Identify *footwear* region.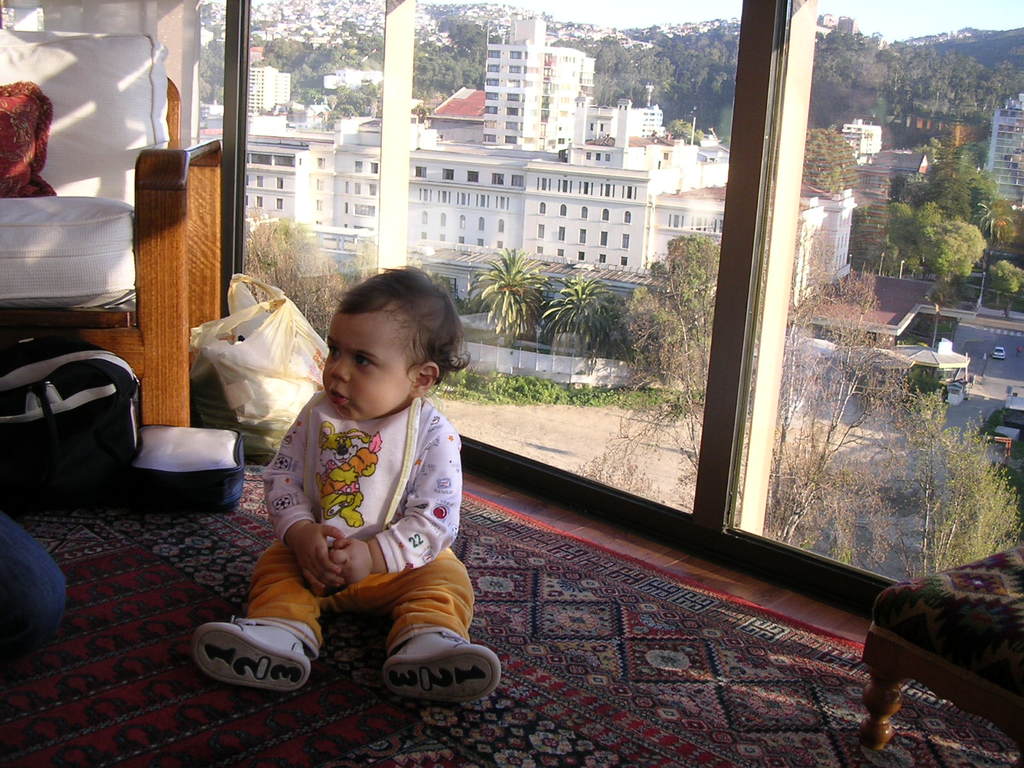
Region: pyautogui.locateOnScreen(193, 620, 316, 695).
